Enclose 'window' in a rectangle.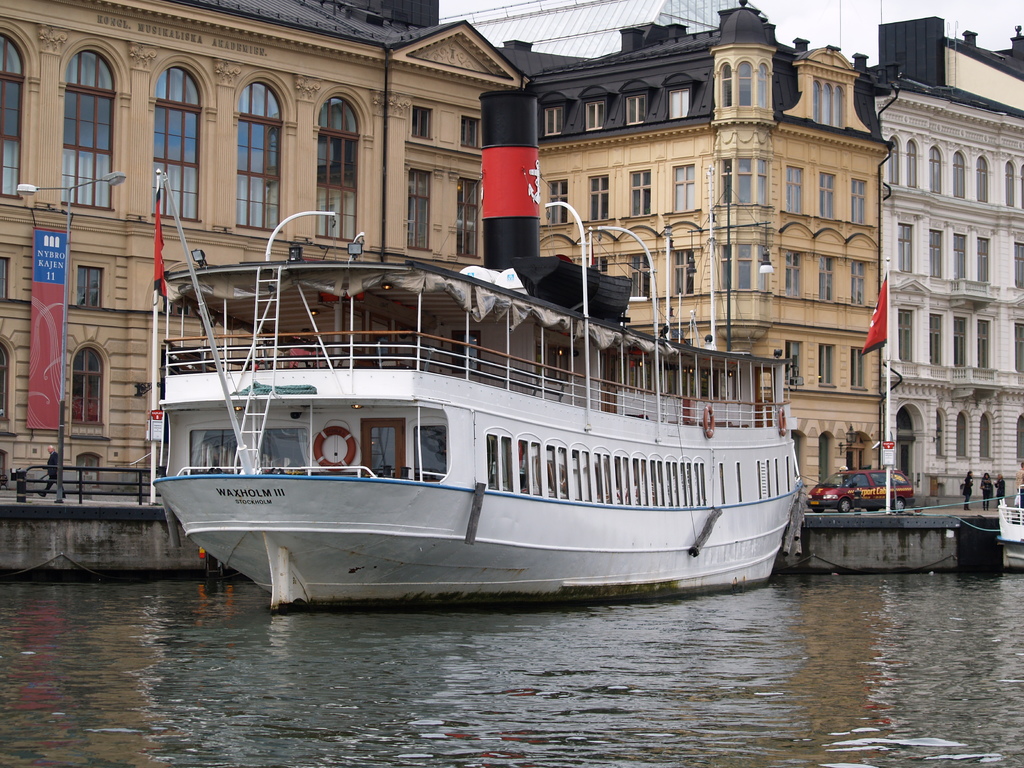
x1=903 y1=140 x2=916 y2=189.
